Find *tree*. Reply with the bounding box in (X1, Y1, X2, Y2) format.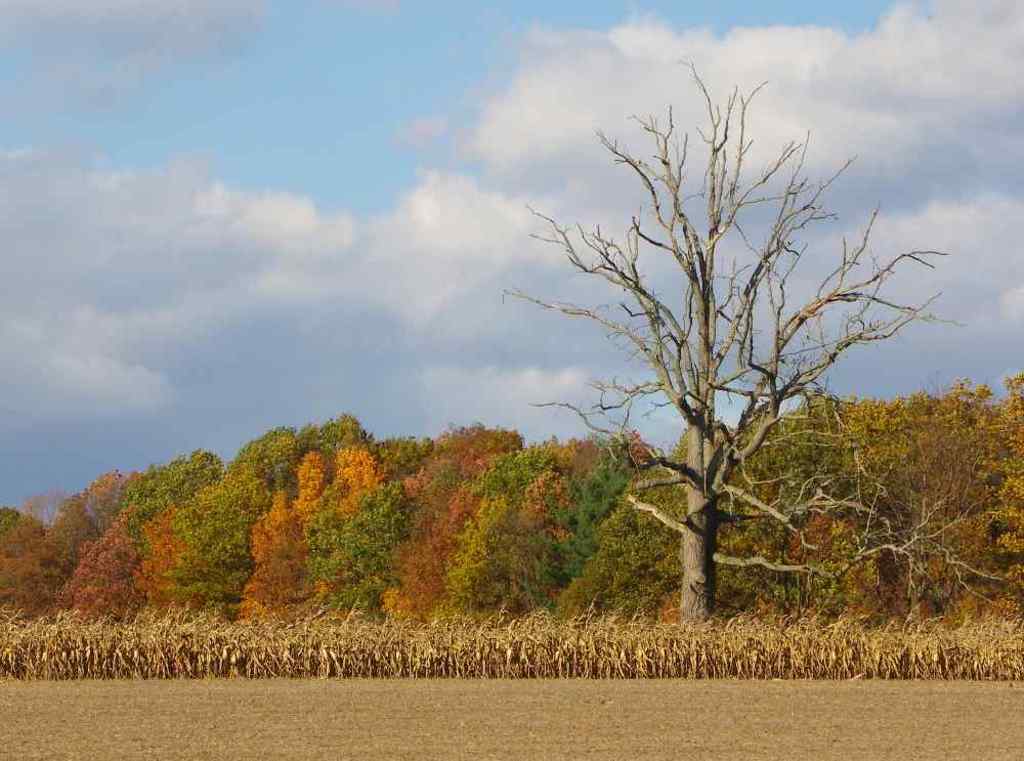
(495, 439, 600, 606).
